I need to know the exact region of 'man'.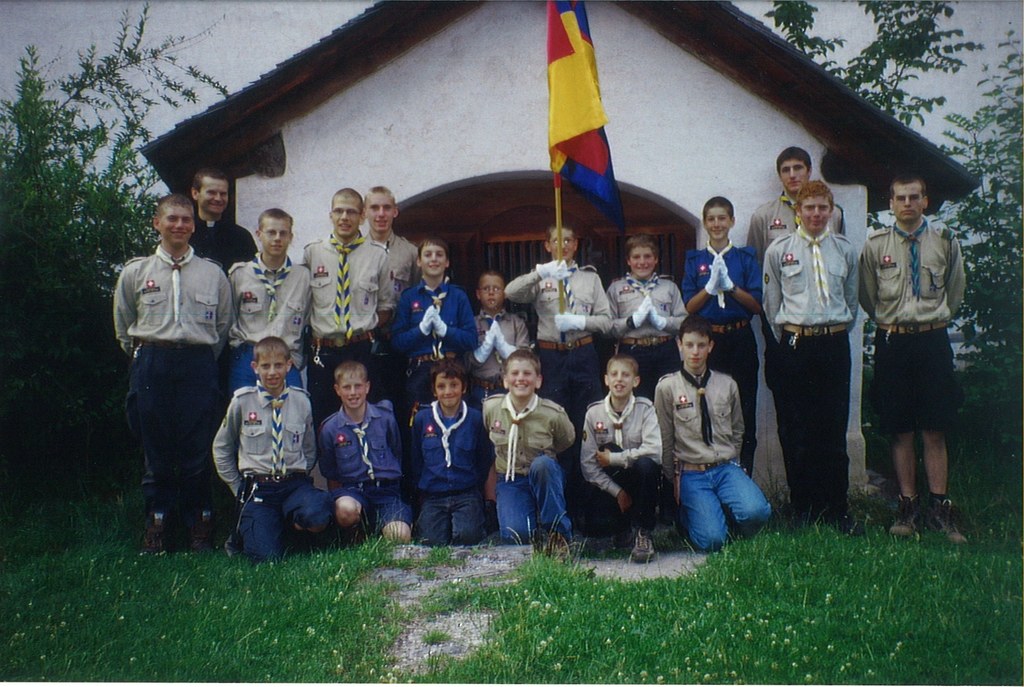
Region: select_region(187, 169, 260, 270).
